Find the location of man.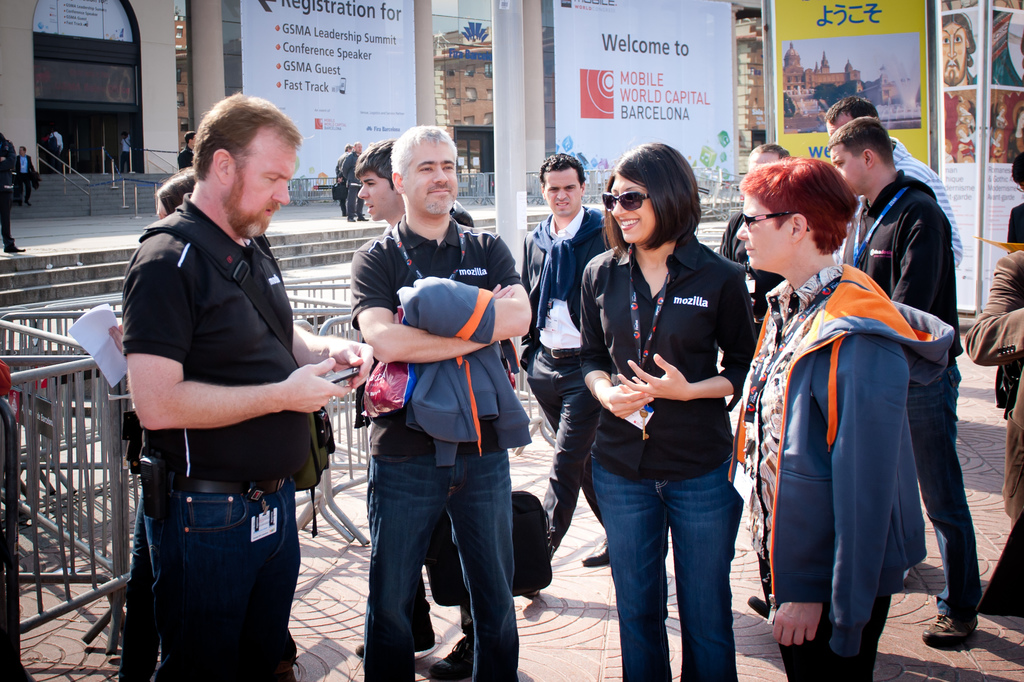
Location: select_region(15, 145, 36, 206).
